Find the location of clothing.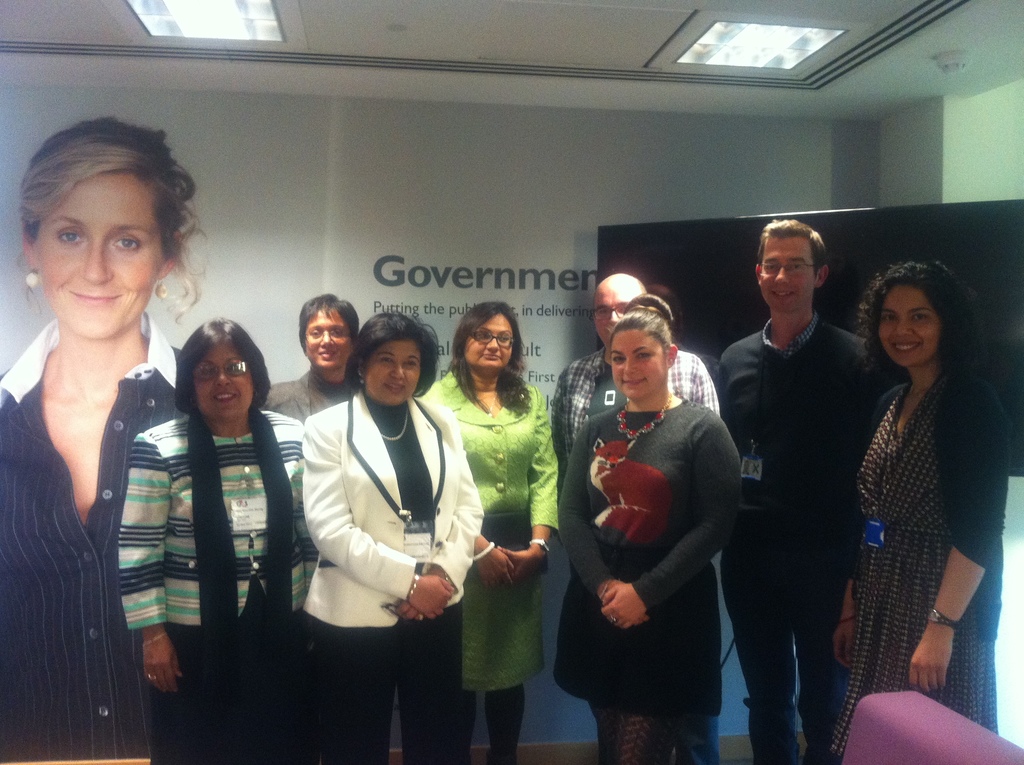
Location: (left=262, top=366, right=356, bottom=424).
